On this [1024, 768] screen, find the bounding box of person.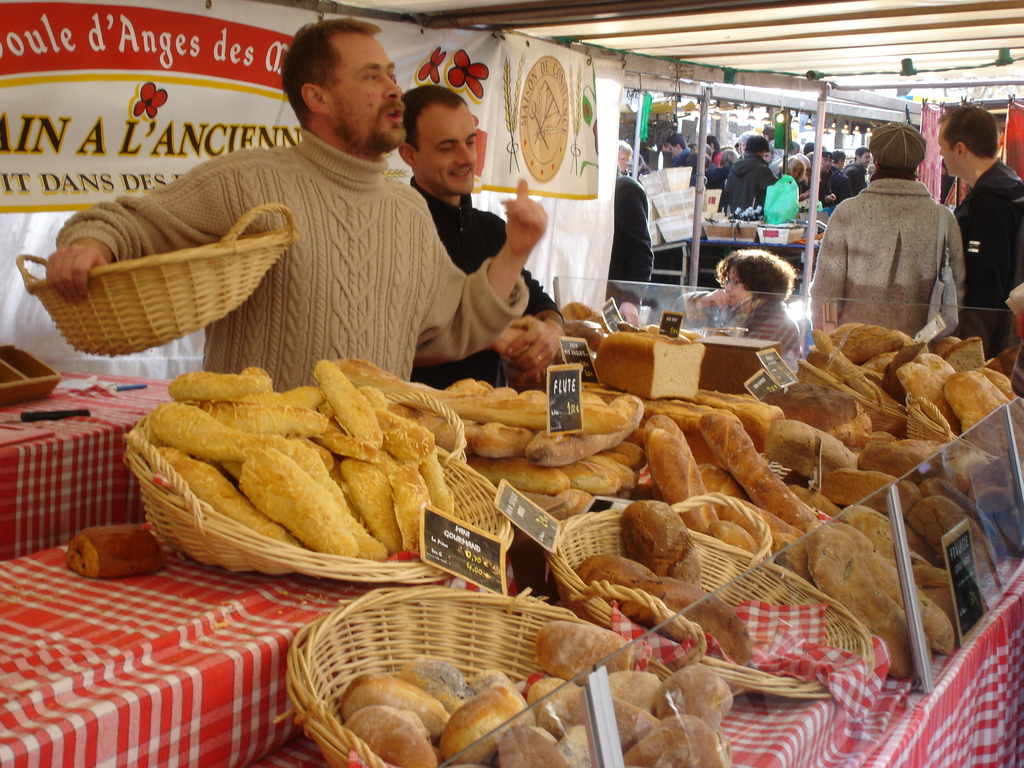
Bounding box: region(47, 19, 549, 397).
